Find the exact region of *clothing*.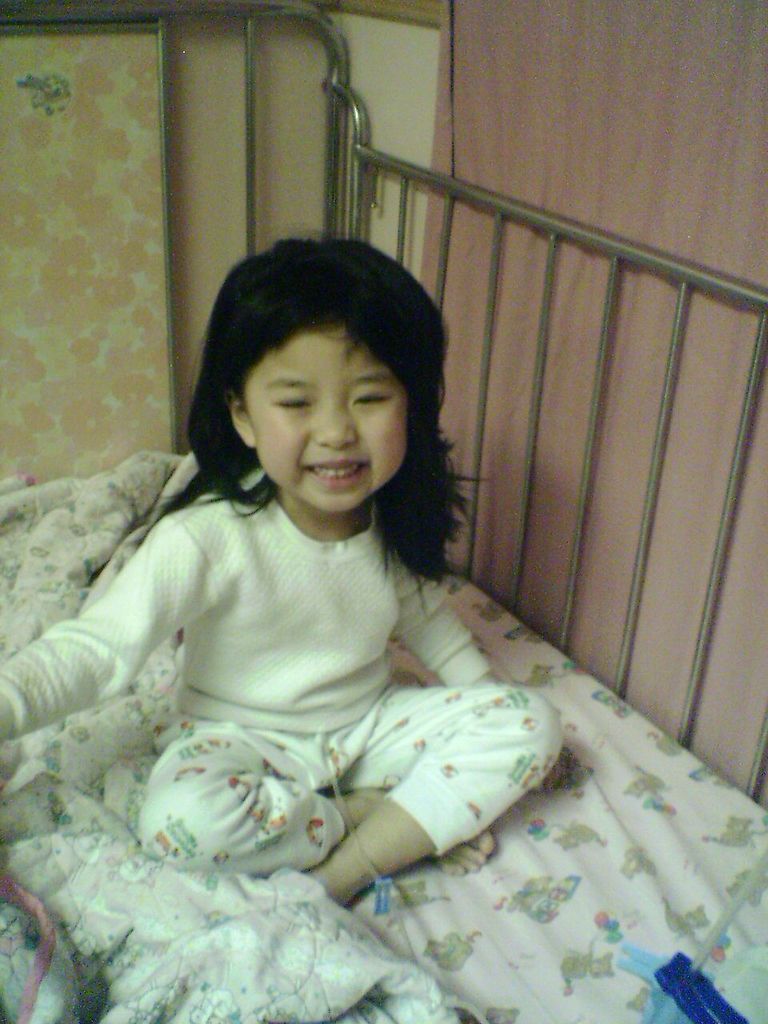
Exact region: (left=32, top=450, right=581, bottom=885).
